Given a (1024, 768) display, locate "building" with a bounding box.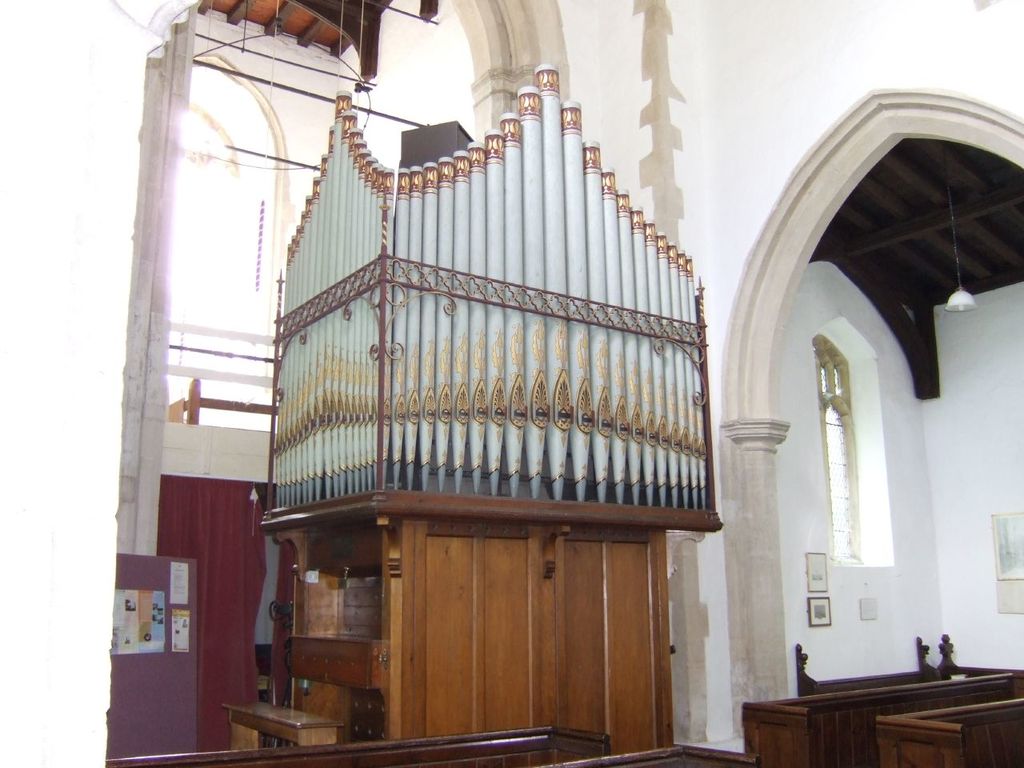
Located: <box>0,2,1022,767</box>.
